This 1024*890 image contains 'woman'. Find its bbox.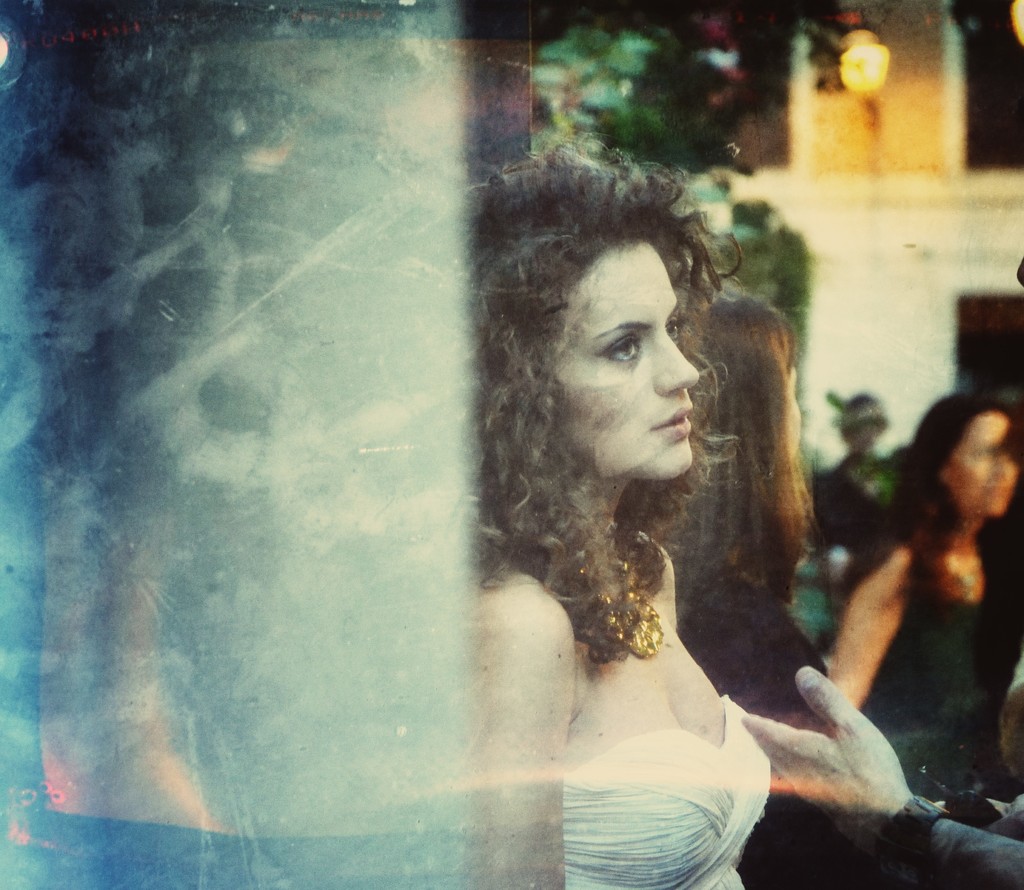
[left=636, top=289, right=908, bottom=889].
